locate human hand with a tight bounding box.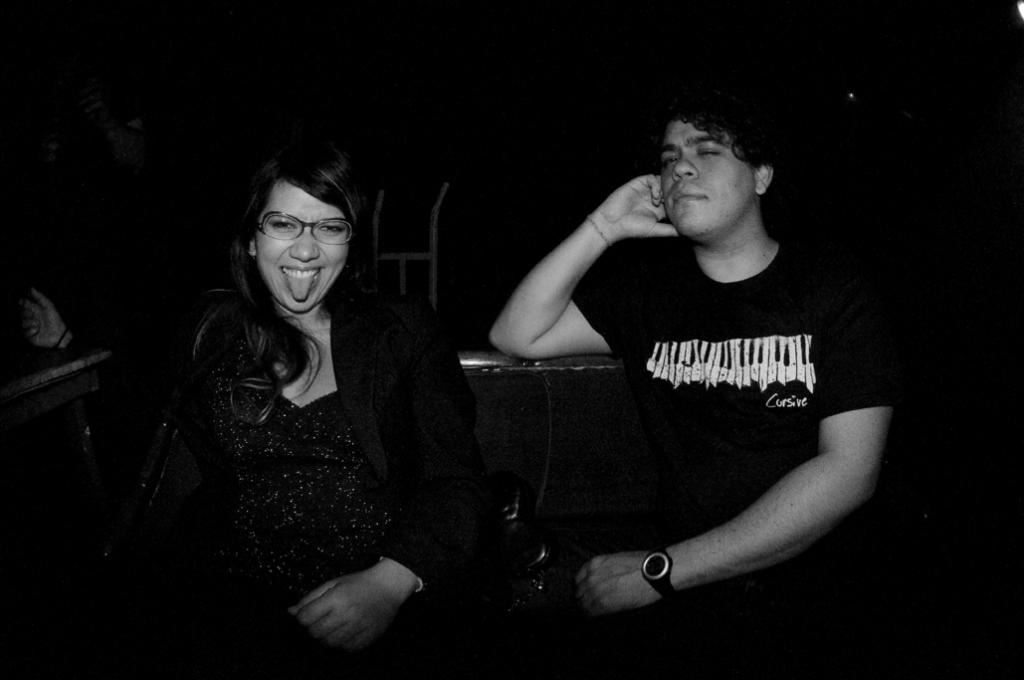
x1=7, y1=288, x2=67, y2=351.
